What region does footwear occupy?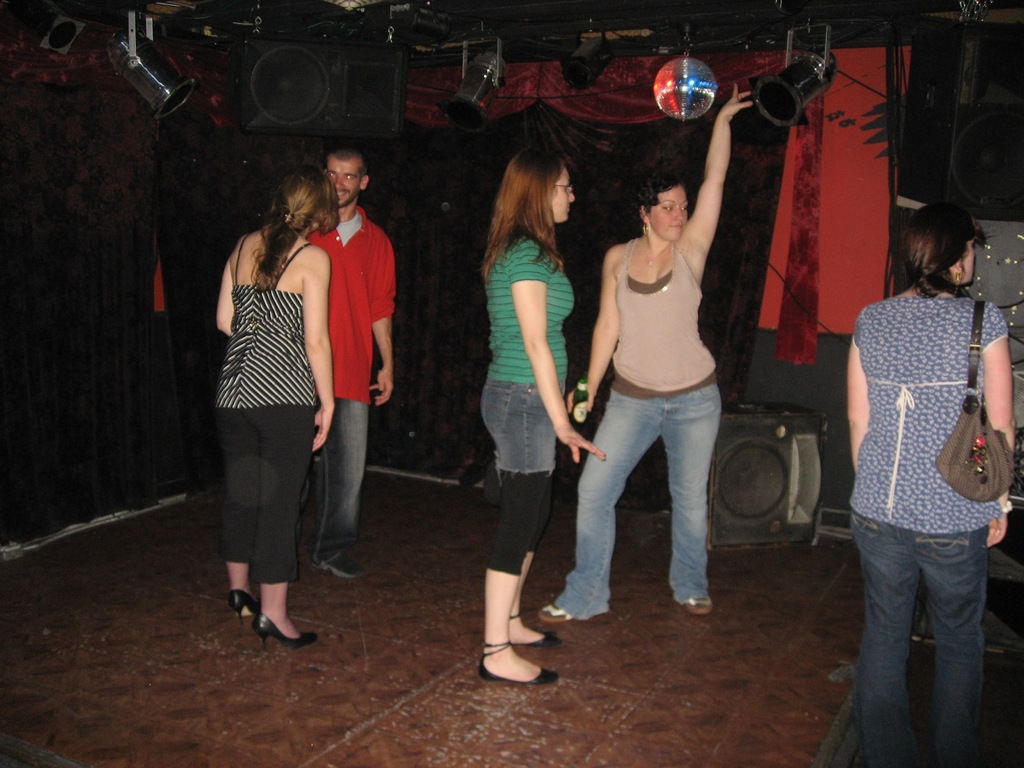
{"left": 541, "top": 600, "right": 576, "bottom": 620}.
